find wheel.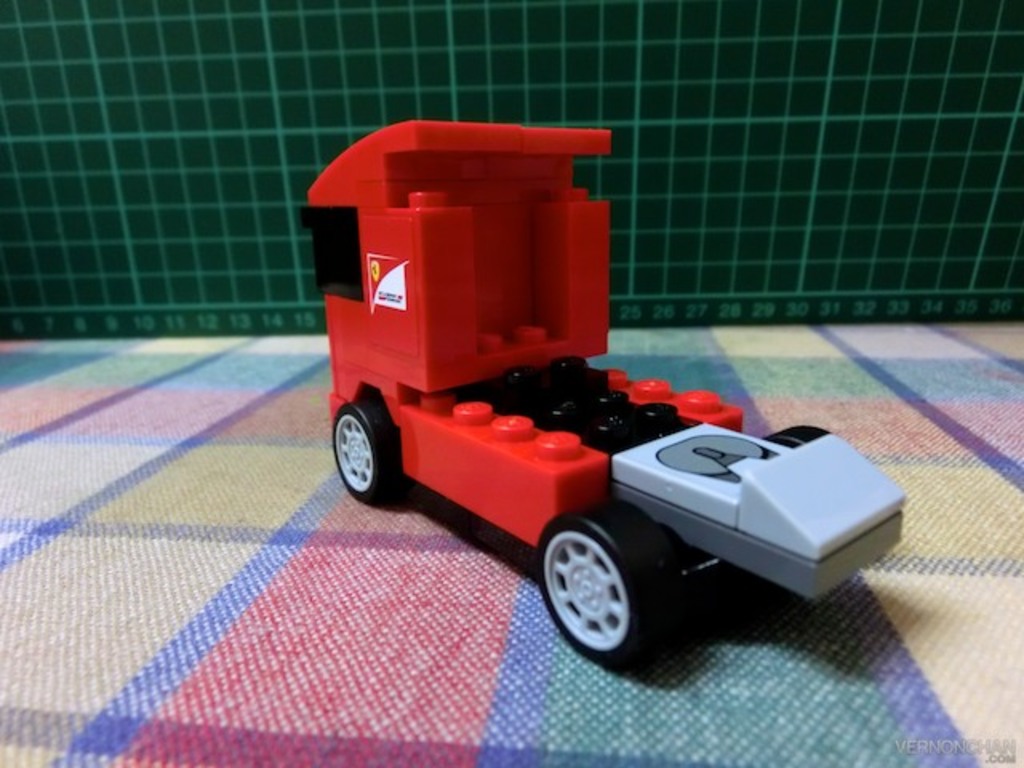
<bbox>533, 502, 682, 674</bbox>.
